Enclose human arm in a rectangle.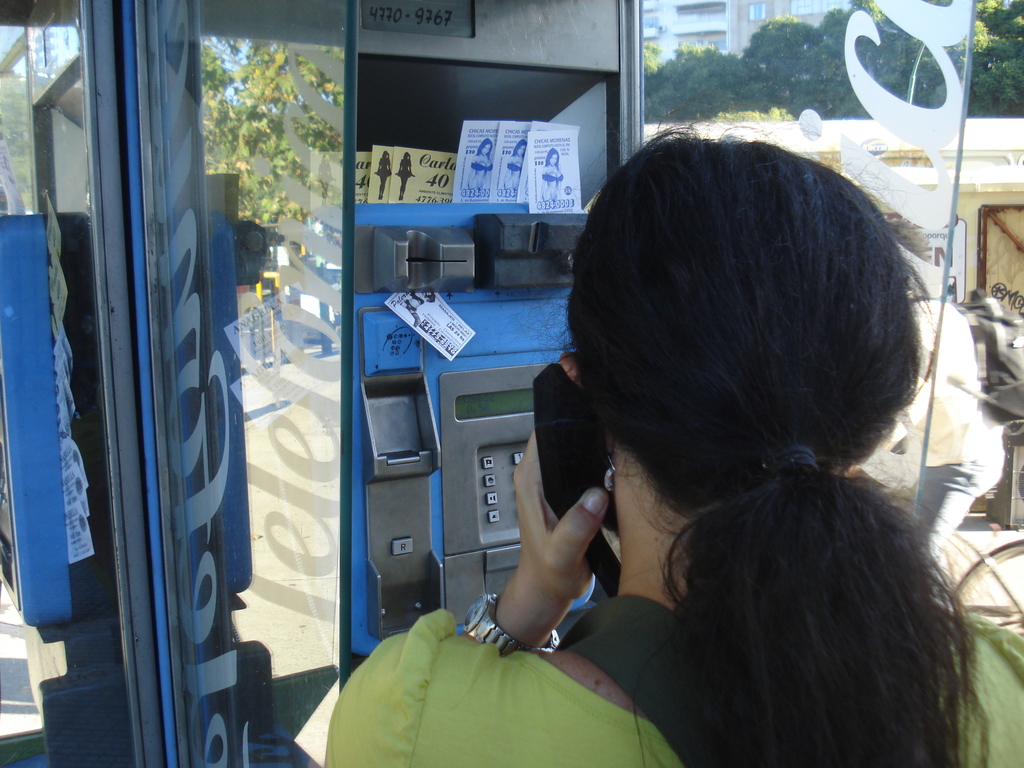
box(484, 415, 618, 684).
